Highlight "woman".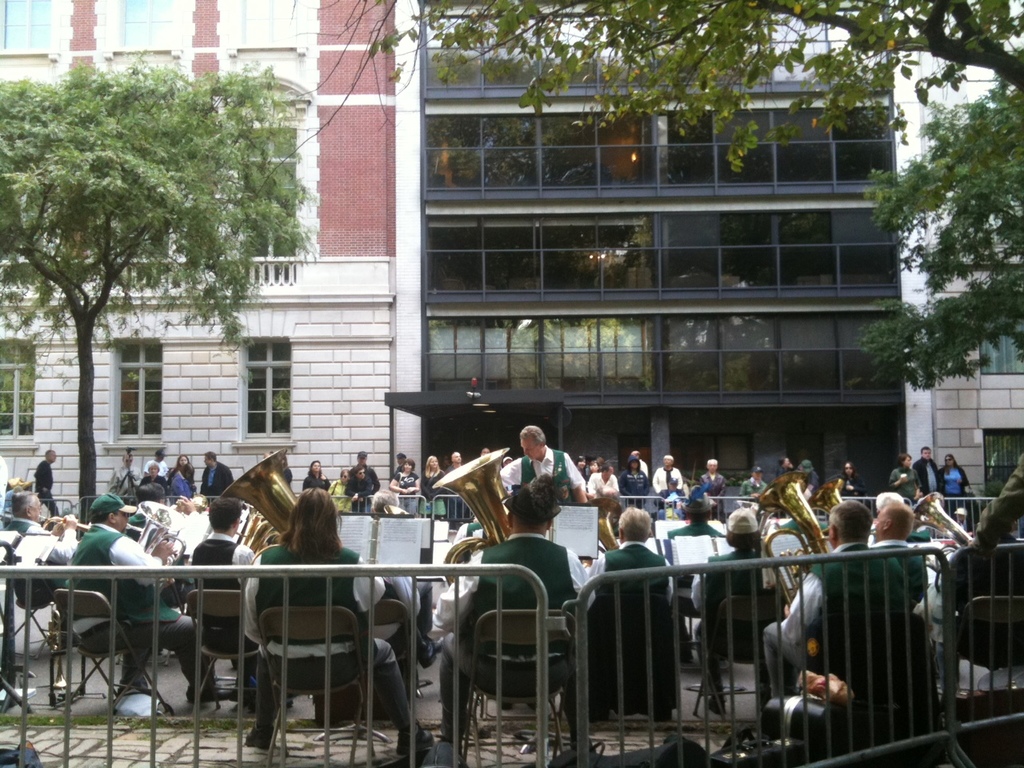
Highlighted region: bbox=(168, 450, 186, 486).
